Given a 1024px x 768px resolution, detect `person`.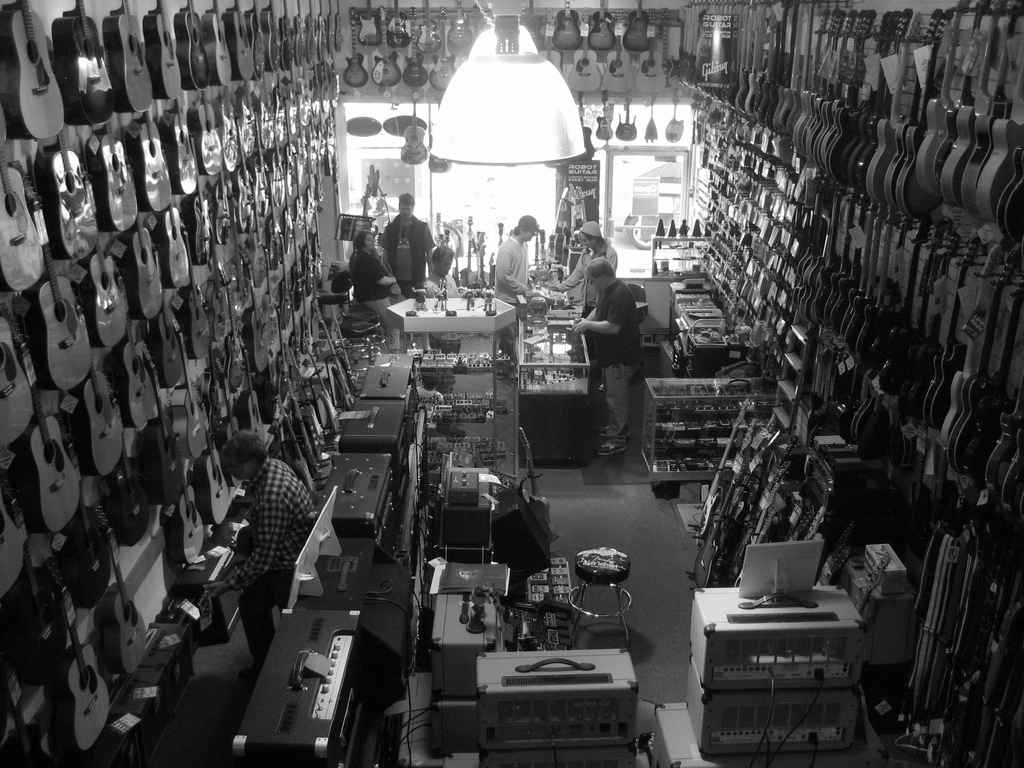
(left=492, top=213, right=543, bottom=306).
